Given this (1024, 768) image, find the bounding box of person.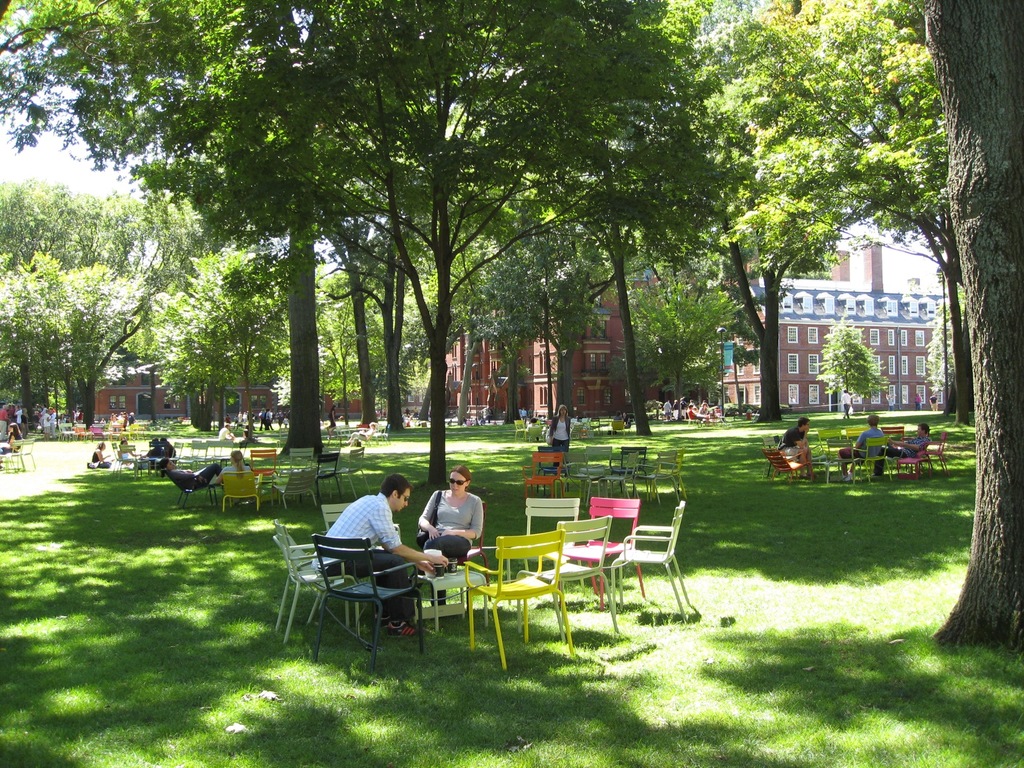
bbox=(787, 415, 806, 446).
